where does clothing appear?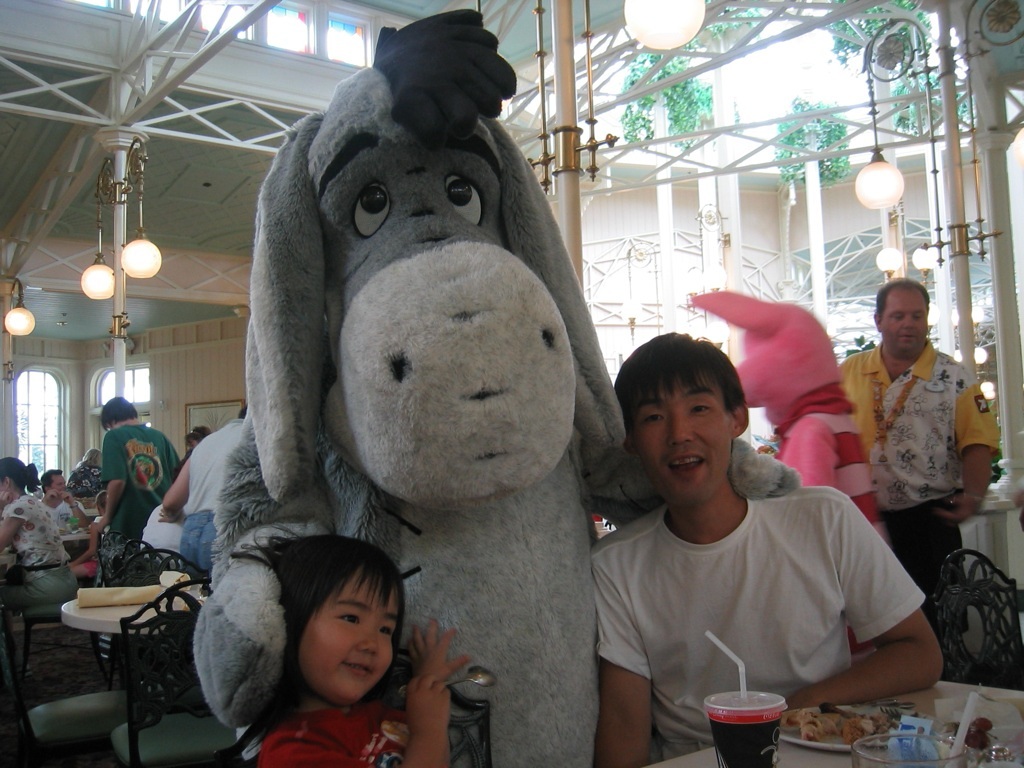
Appears at bbox=[68, 463, 103, 498].
